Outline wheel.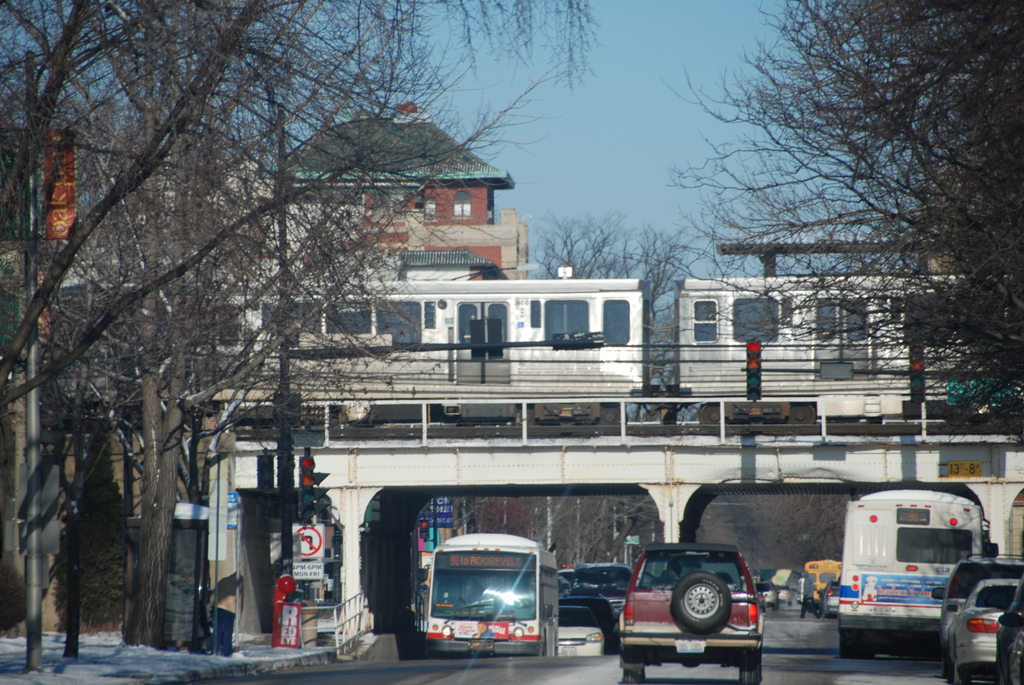
Outline: crop(788, 405, 814, 423).
